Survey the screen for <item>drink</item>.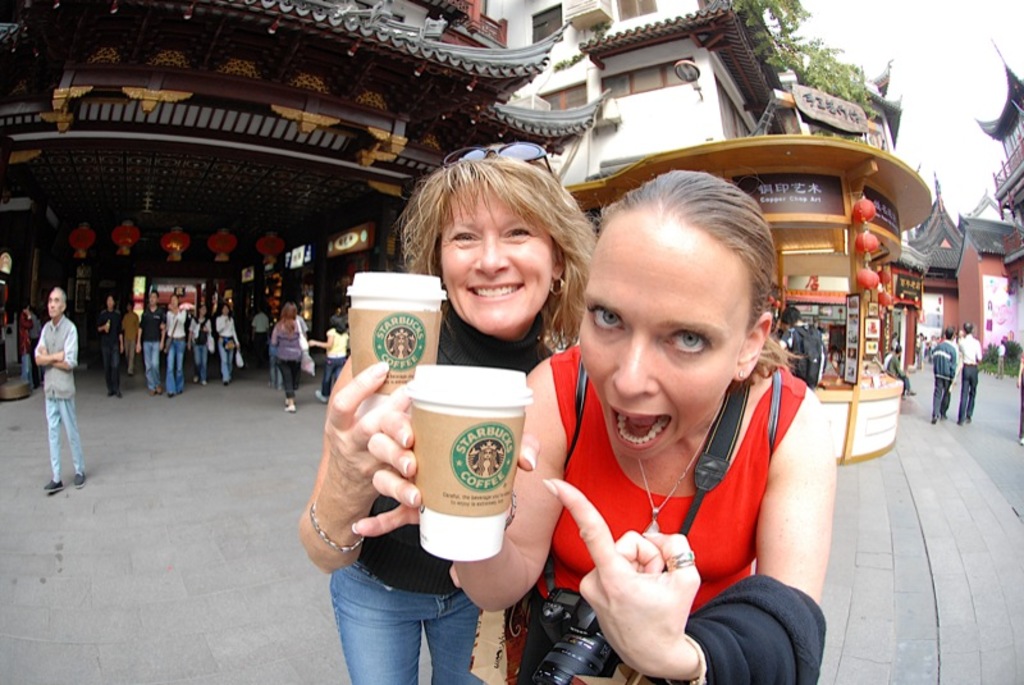
Survey found: box(402, 373, 549, 598).
